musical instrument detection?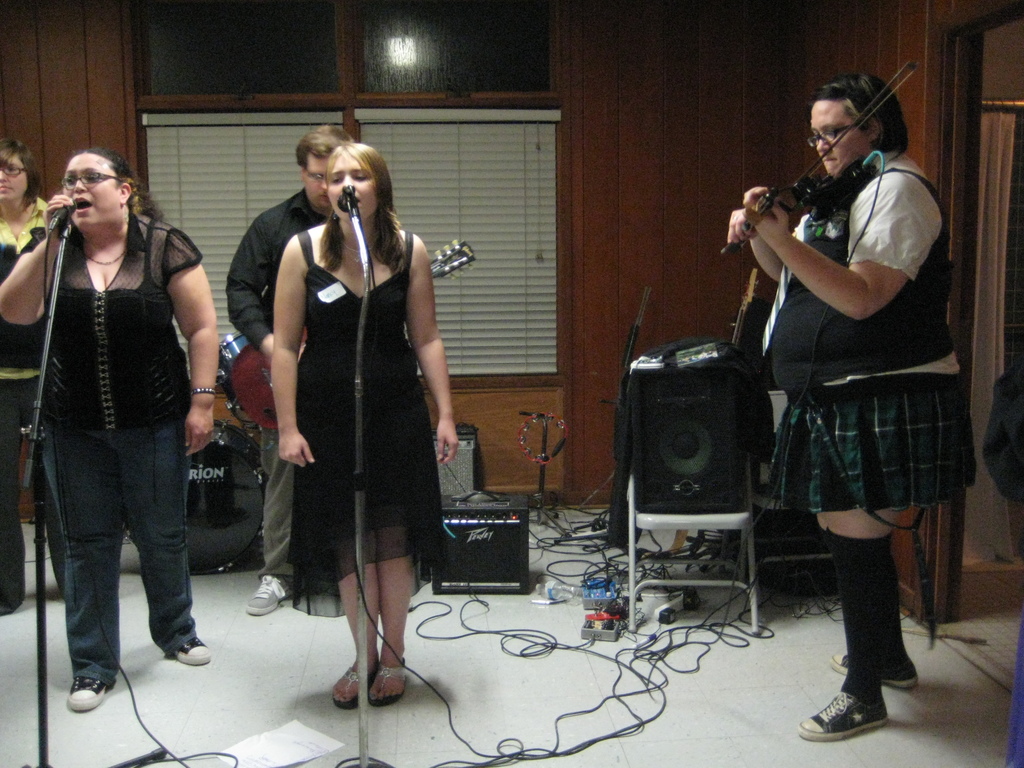
rect(134, 413, 273, 570)
